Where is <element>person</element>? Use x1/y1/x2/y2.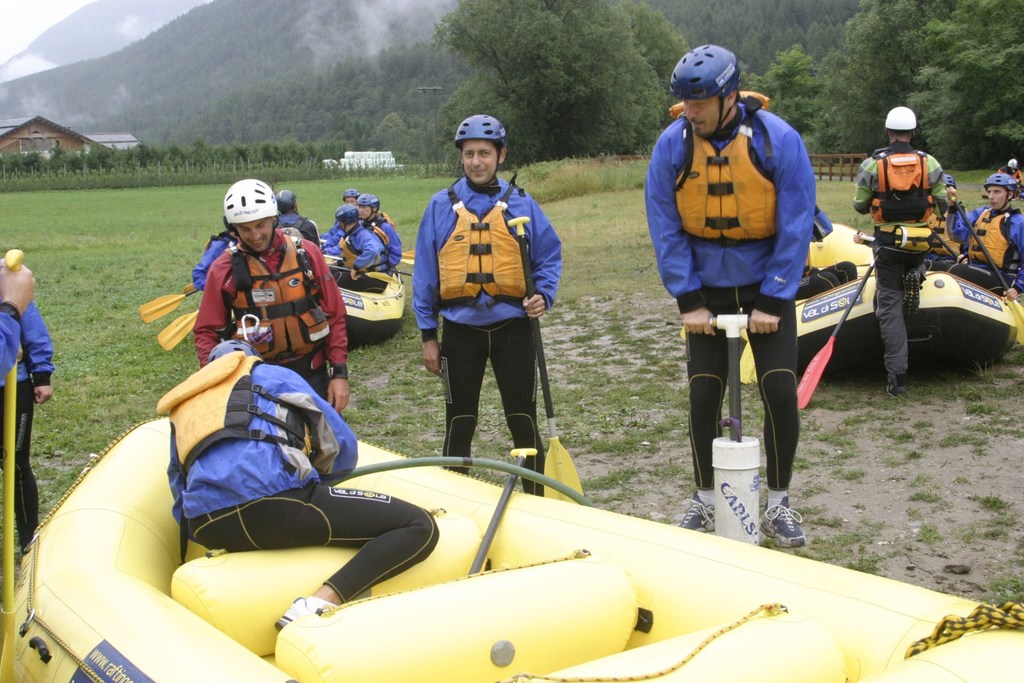
0/253/36/391.
